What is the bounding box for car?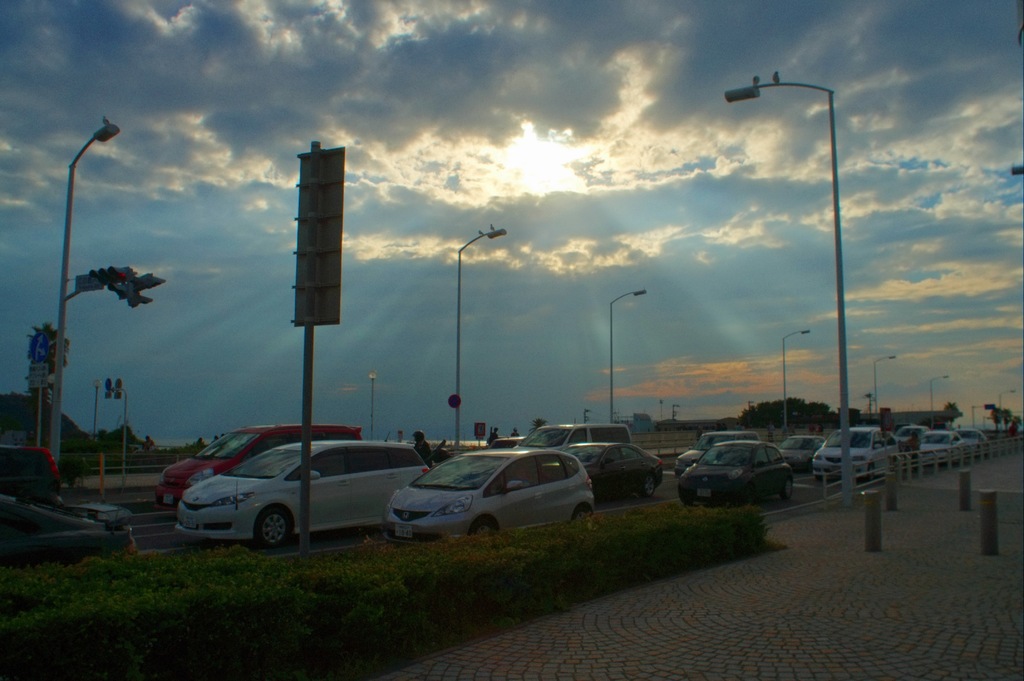
{"x1": 154, "y1": 421, "x2": 360, "y2": 506}.
